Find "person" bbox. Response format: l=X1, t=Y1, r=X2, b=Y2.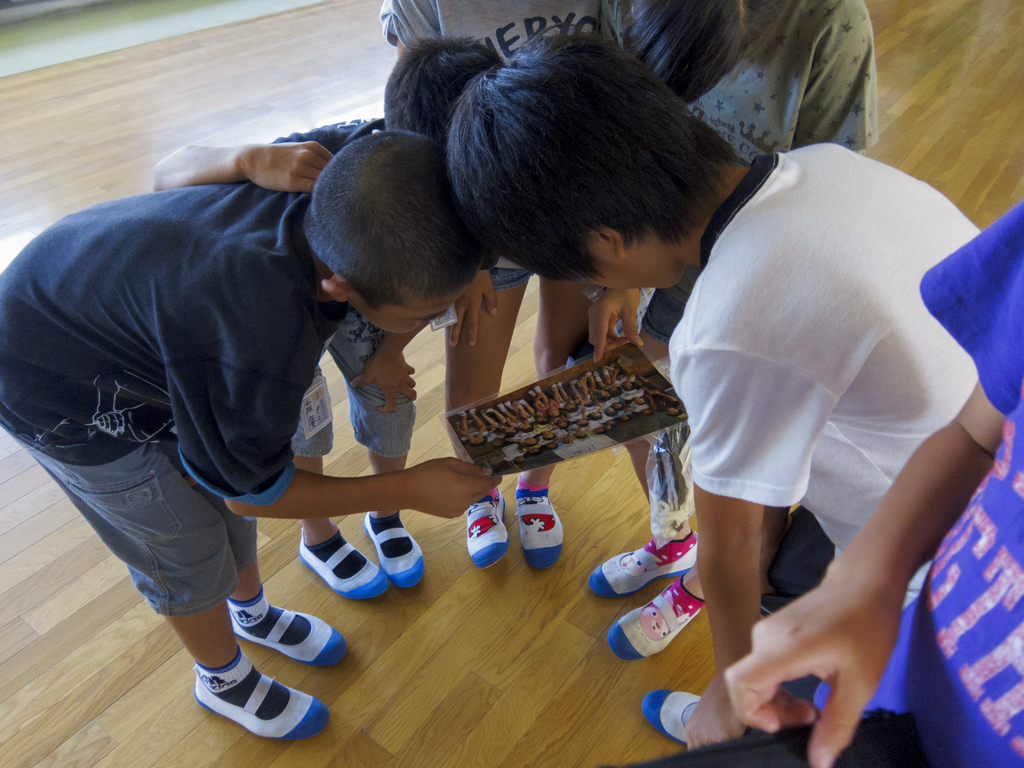
l=446, t=27, r=986, b=751.
